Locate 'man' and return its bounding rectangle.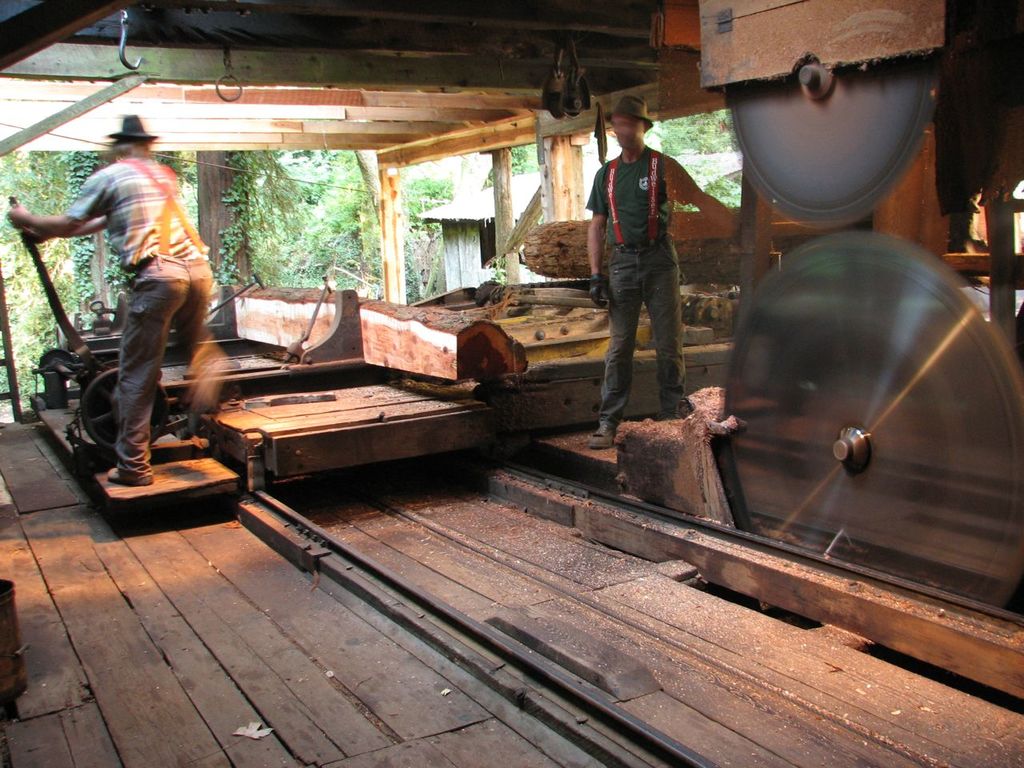
bbox(582, 99, 703, 454).
